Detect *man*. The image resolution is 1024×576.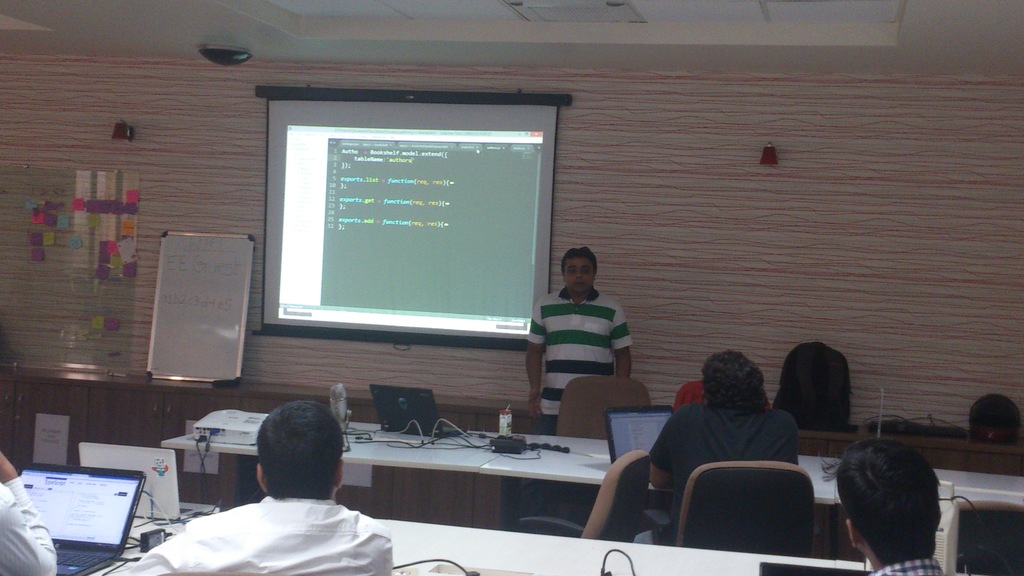
<region>524, 249, 634, 436</region>.
